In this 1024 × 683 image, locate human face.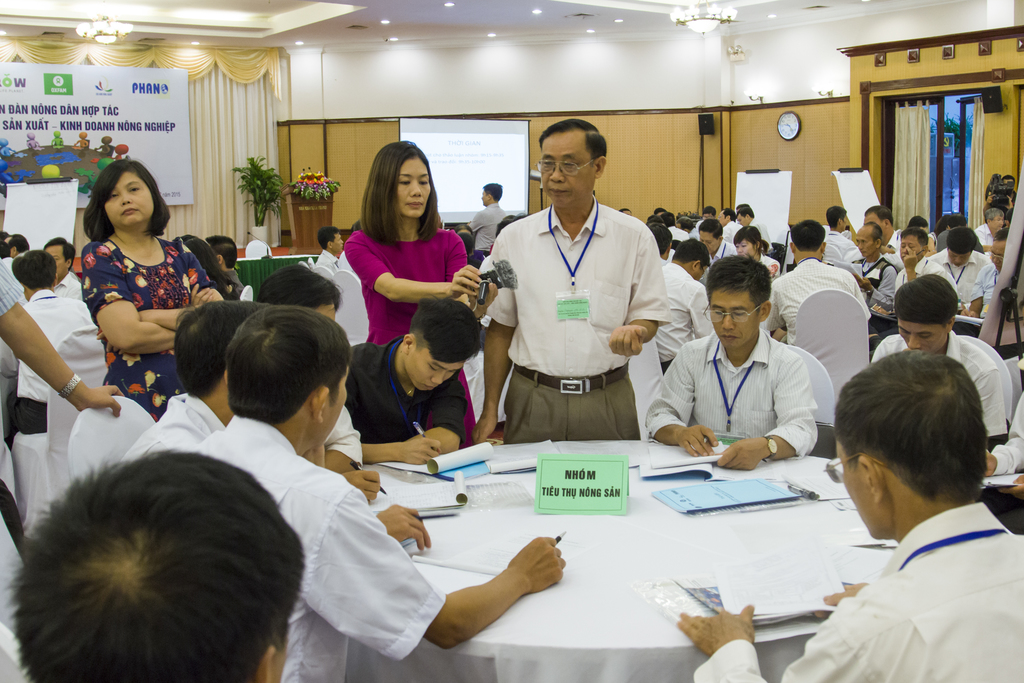
Bounding box: box=[540, 127, 598, 202].
